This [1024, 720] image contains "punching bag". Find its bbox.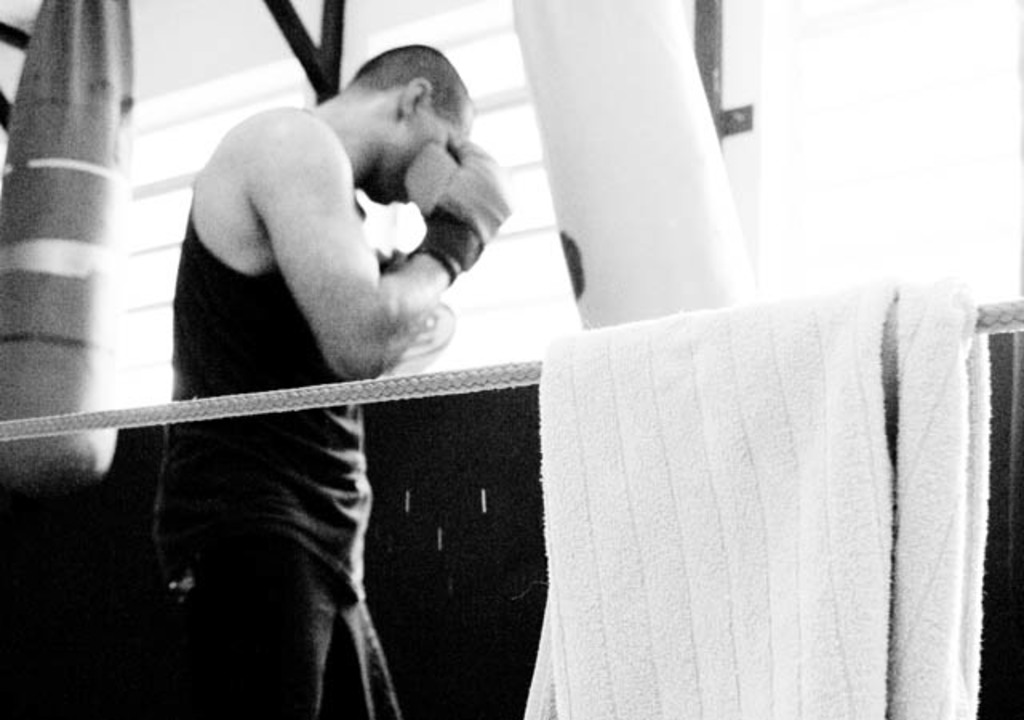
<region>504, 0, 758, 326</region>.
